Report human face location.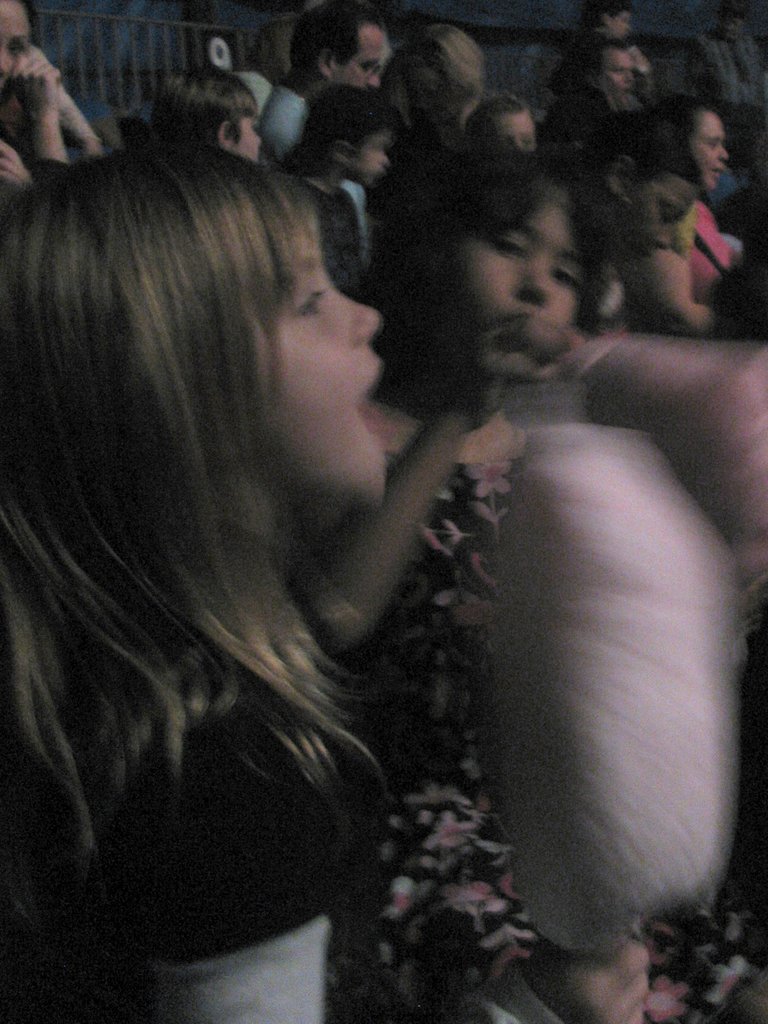
Report: (241,199,374,507).
